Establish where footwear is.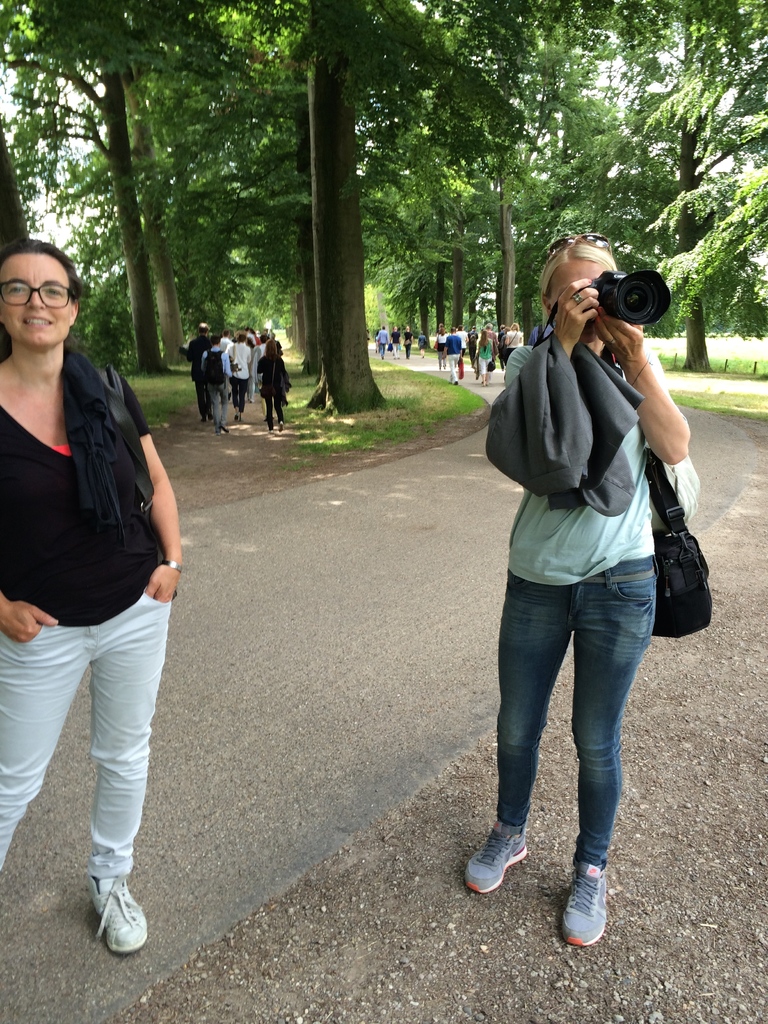
Established at [232,410,239,422].
